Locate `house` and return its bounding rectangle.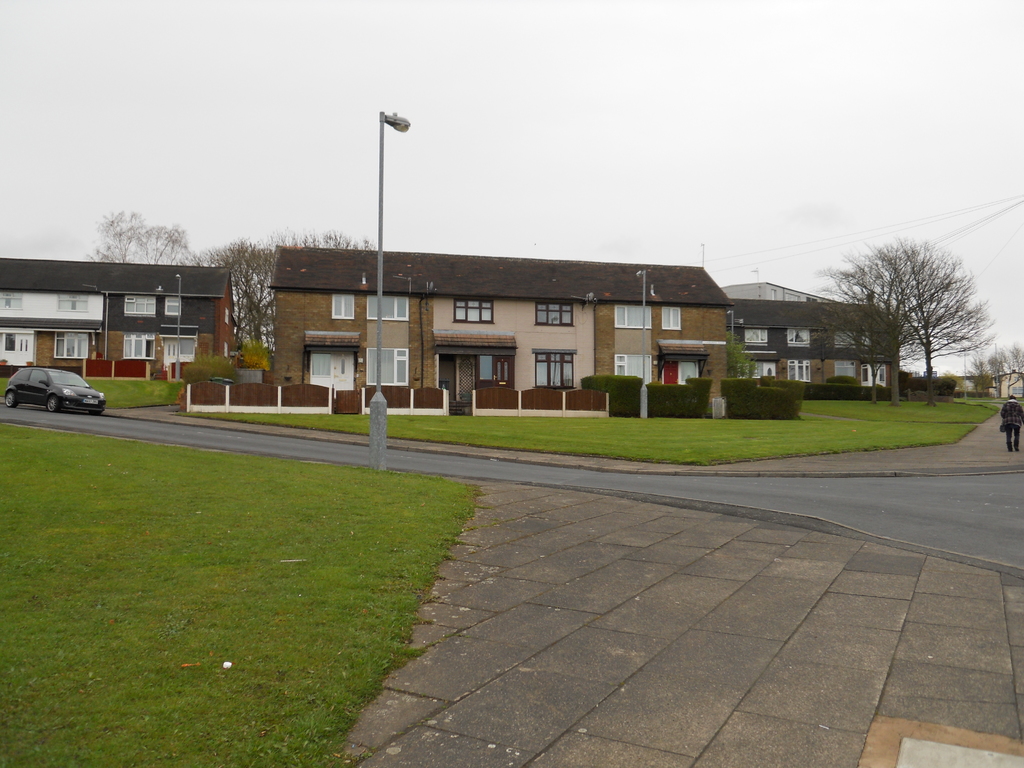
box=[99, 265, 236, 378].
